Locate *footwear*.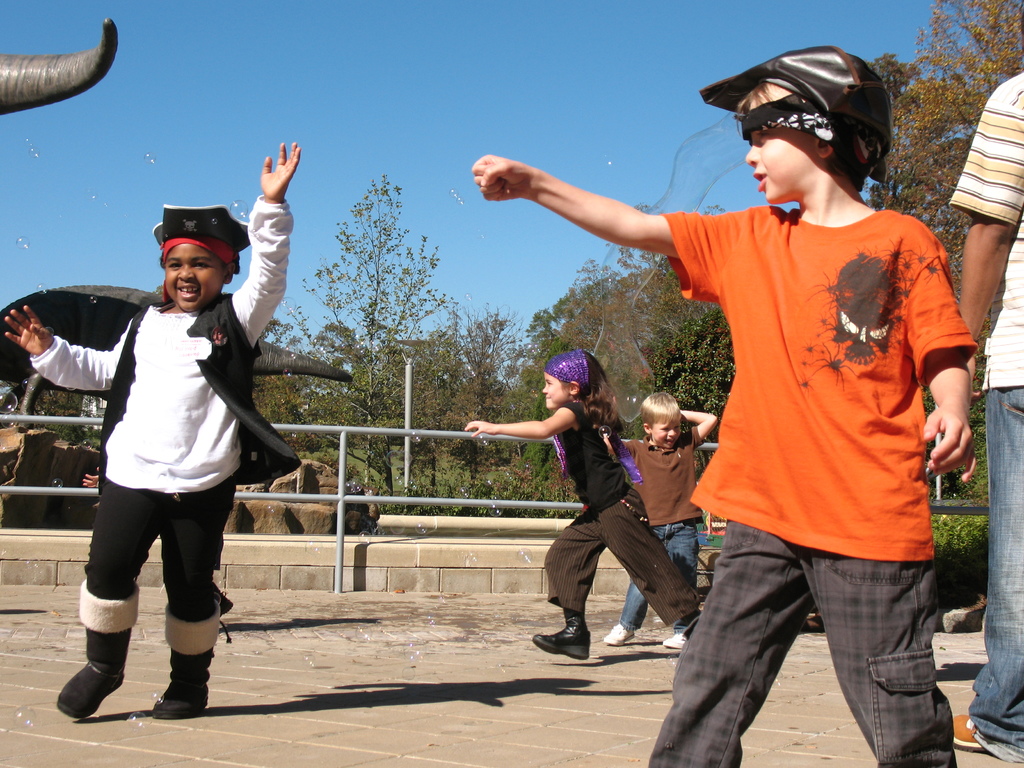
Bounding box: x1=665, y1=630, x2=694, y2=651.
